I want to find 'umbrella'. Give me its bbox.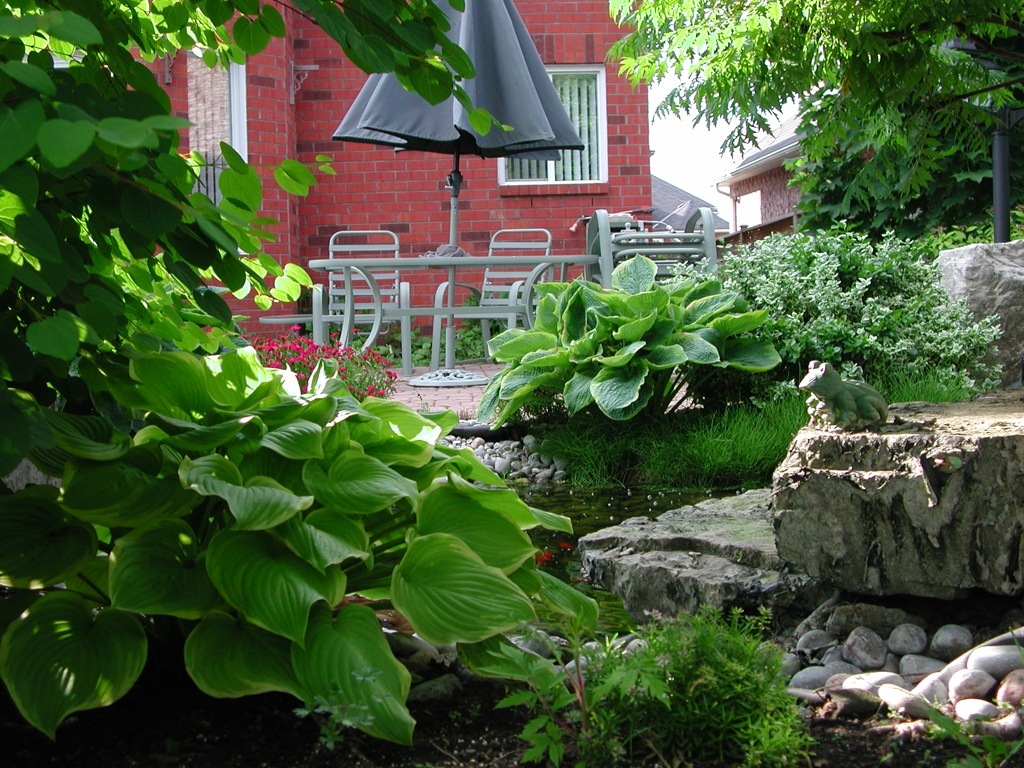
region(333, 0, 587, 389).
